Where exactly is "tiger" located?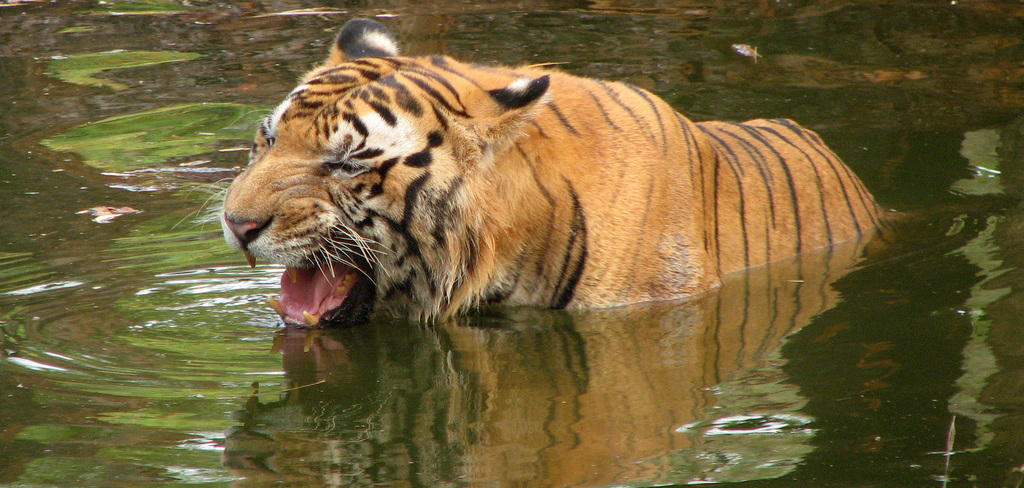
Its bounding box is (172, 20, 908, 325).
